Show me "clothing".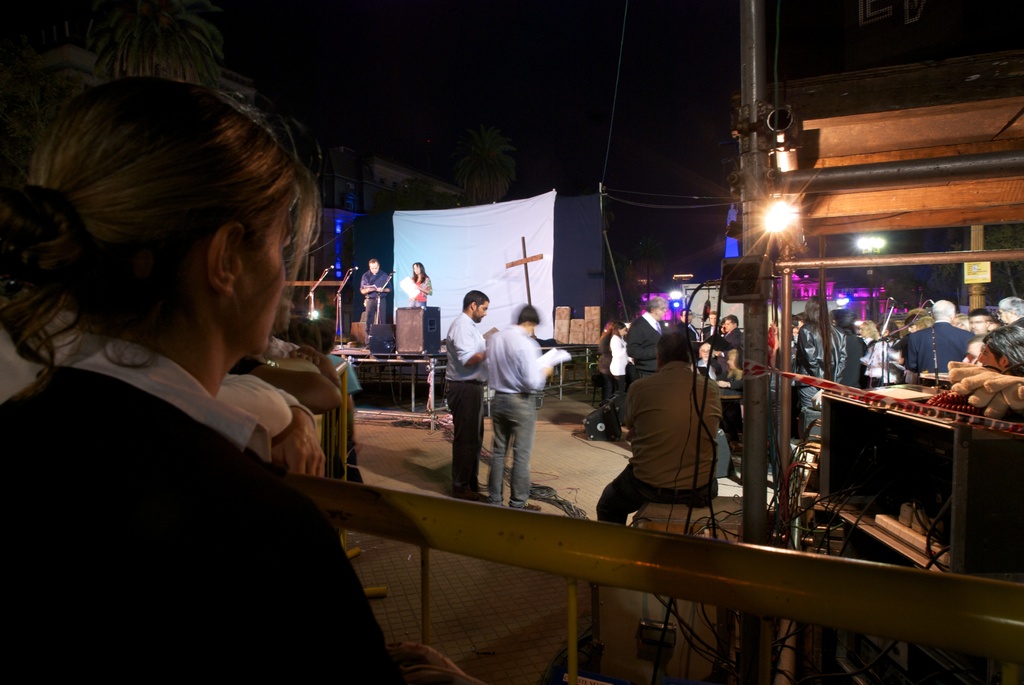
"clothing" is here: l=844, t=333, r=873, b=390.
